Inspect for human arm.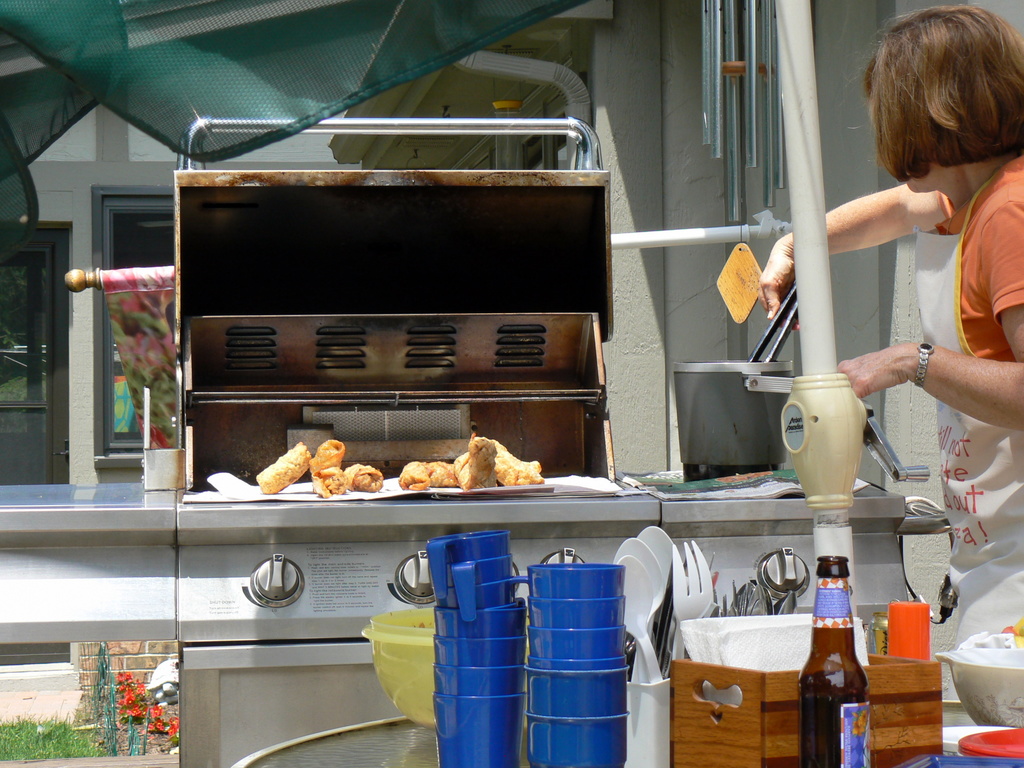
Inspection: 814 152 964 319.
